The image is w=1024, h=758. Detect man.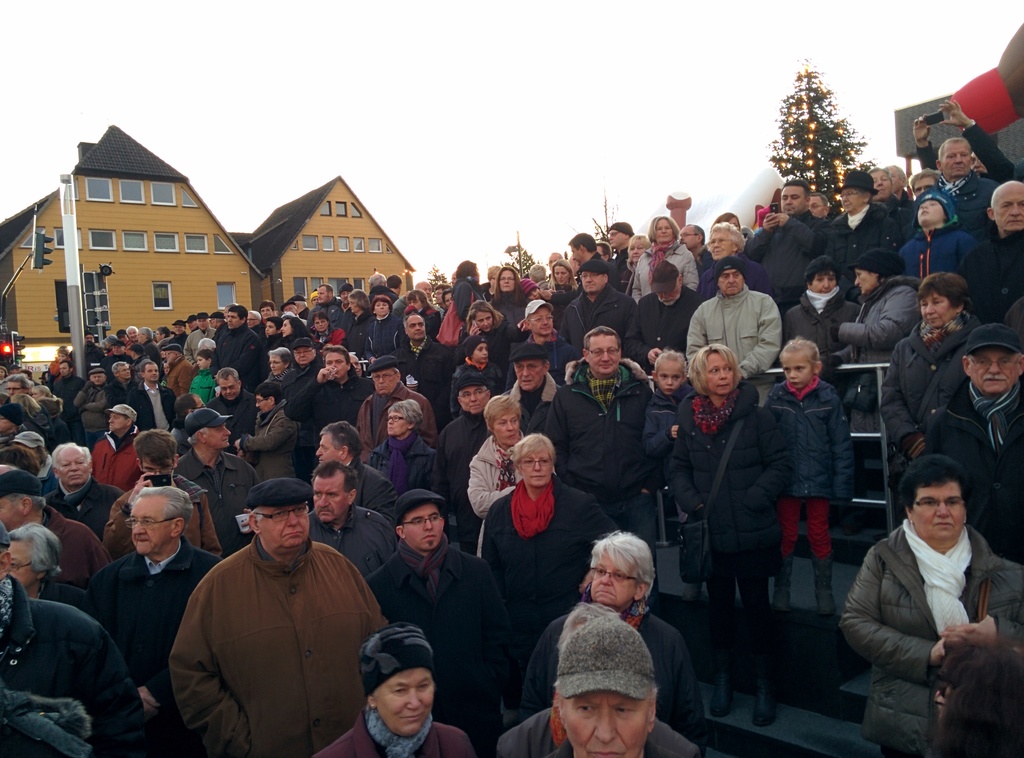
Detection: rect(502, 297, 567, 388).
